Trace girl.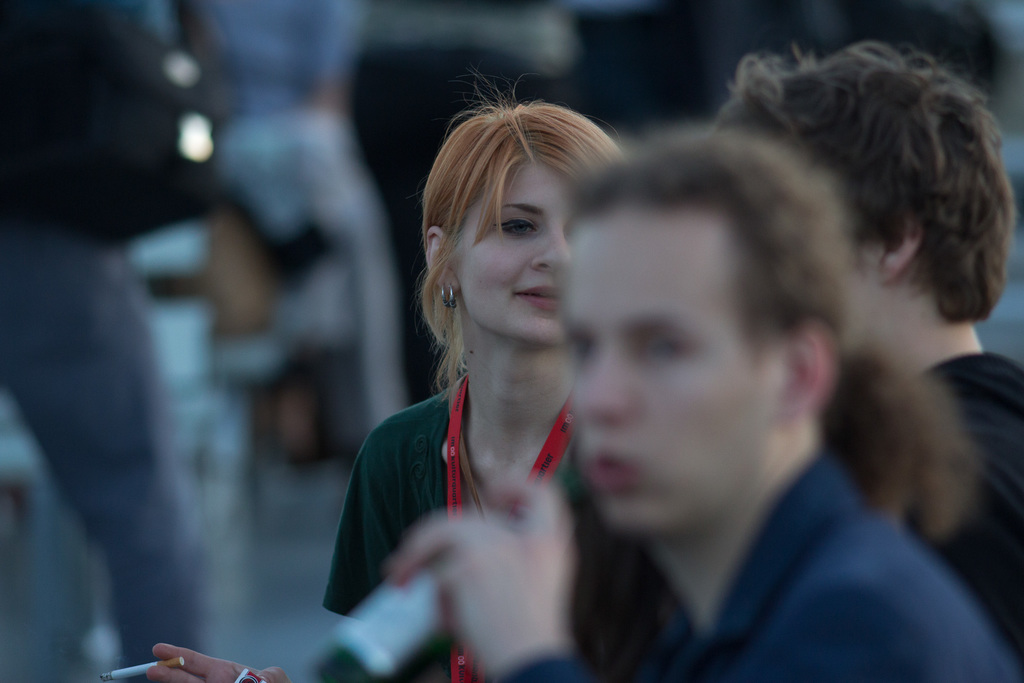
Traced to bbox=(148, 71, 628, 682).
